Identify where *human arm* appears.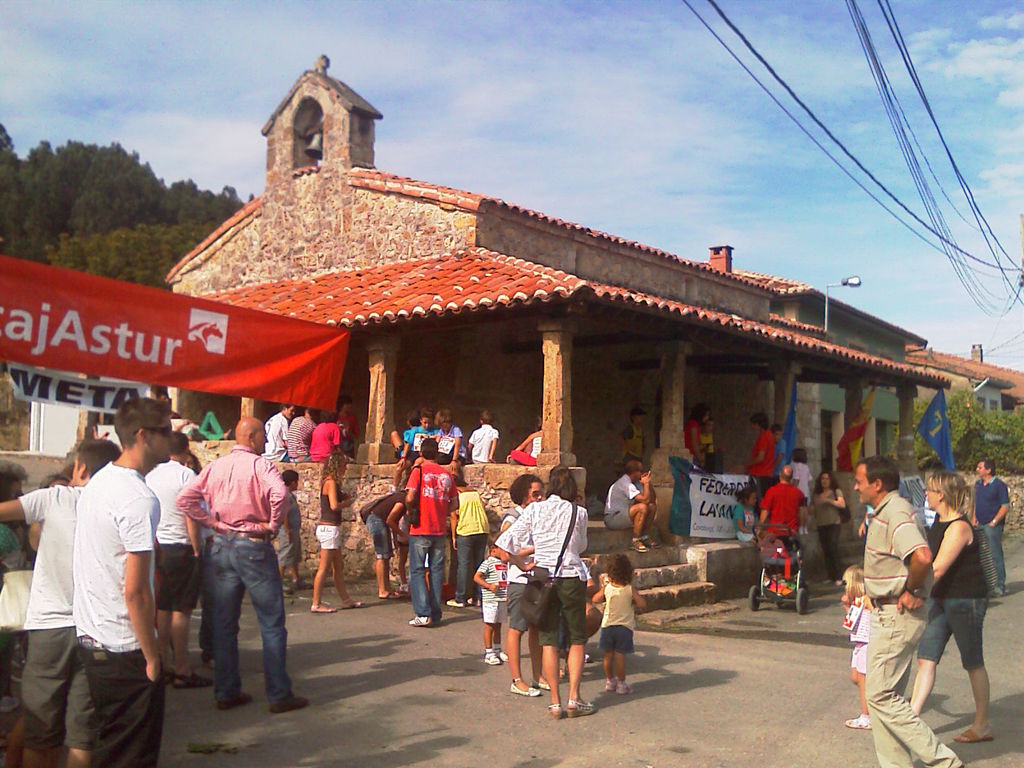
Appears at rect(394, 426, 419, 461).
